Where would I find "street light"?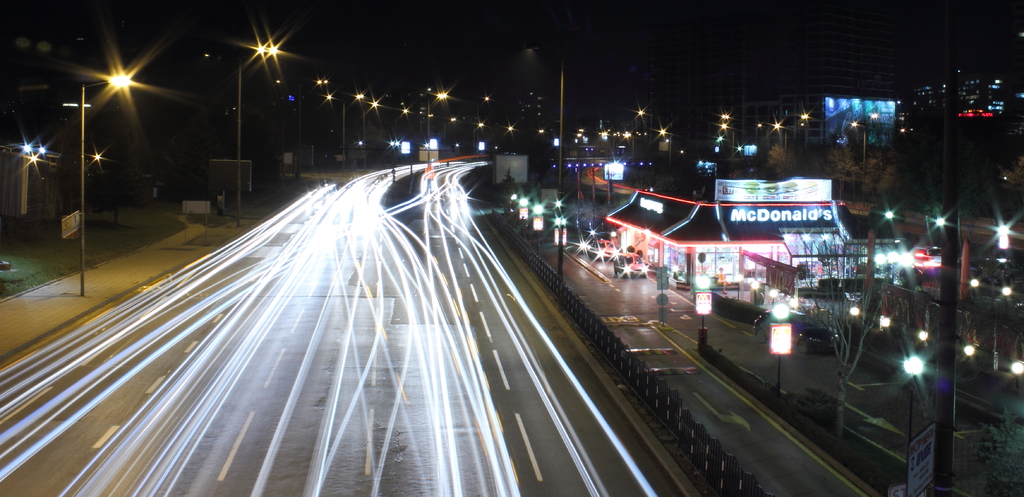
At 698,298,718,365.
